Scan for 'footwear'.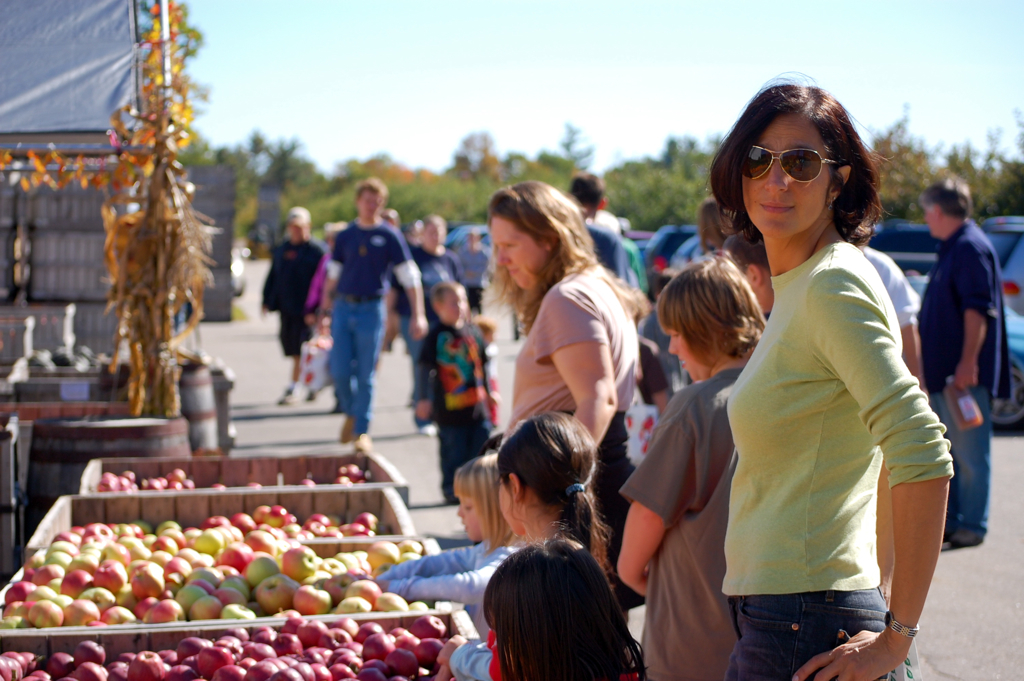
Scan result: 352:430:373:452.
